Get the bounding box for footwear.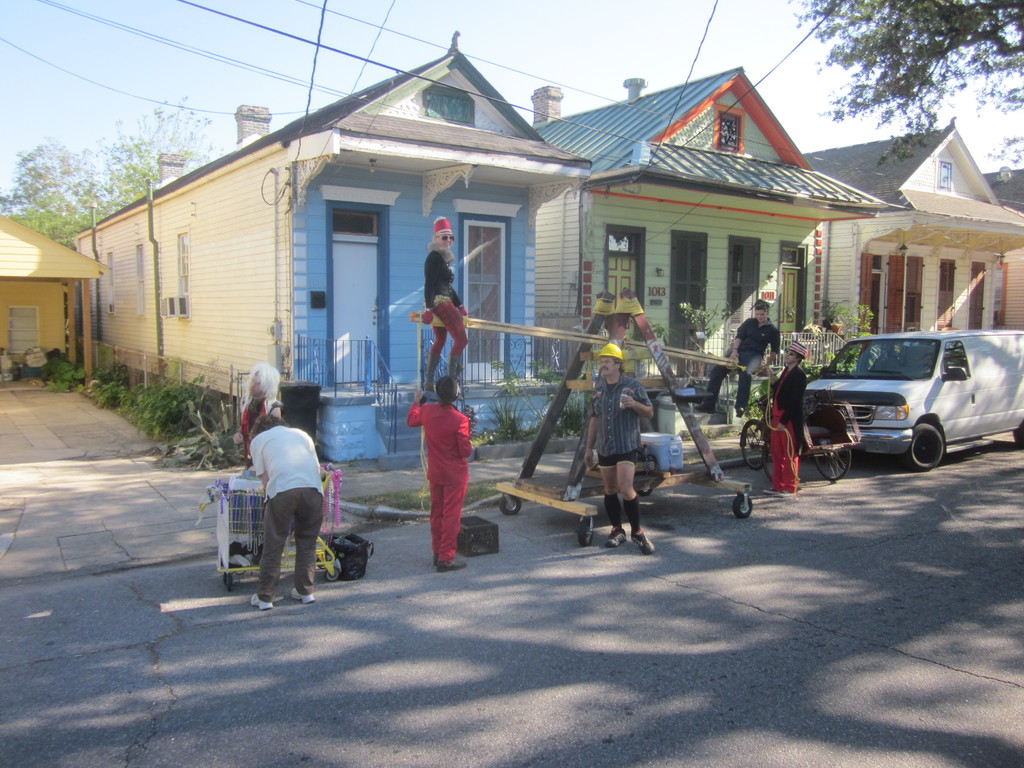
(x1=286, y1=581, x2=319, y2=606).
